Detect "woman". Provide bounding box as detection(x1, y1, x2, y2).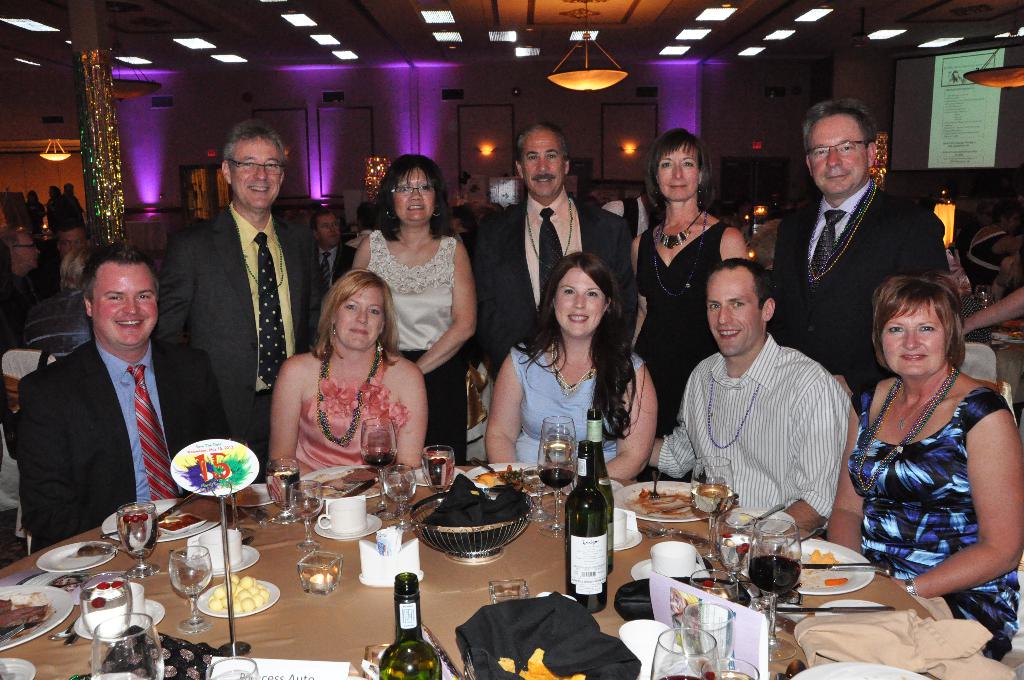
detection(627, 124, 758, 480).
